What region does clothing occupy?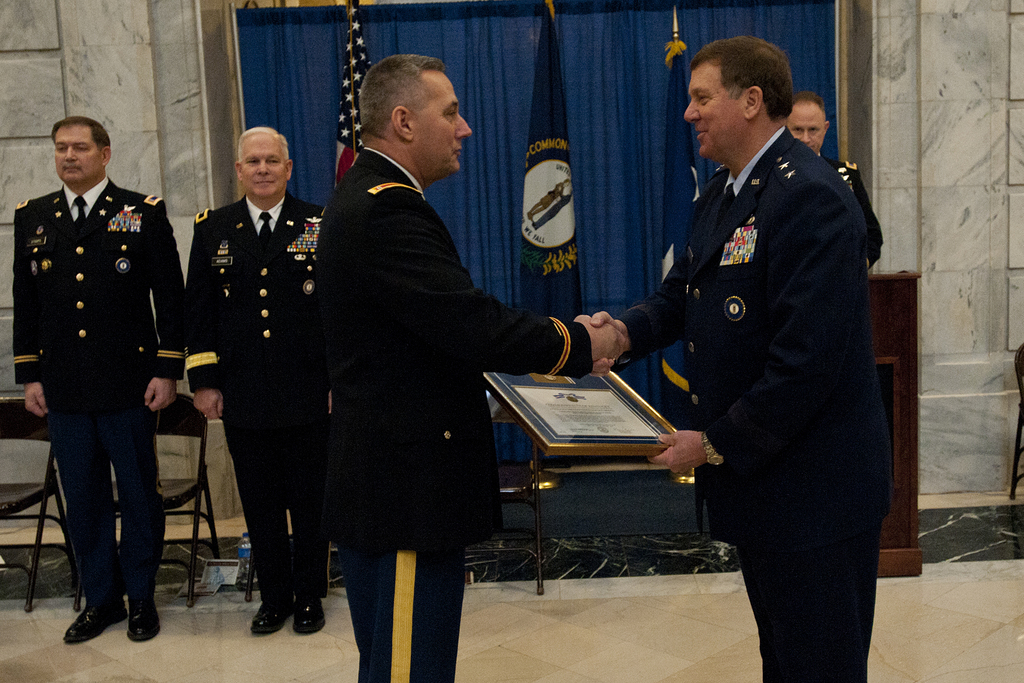
(left=10, top=177, right=189, bottom=607).
